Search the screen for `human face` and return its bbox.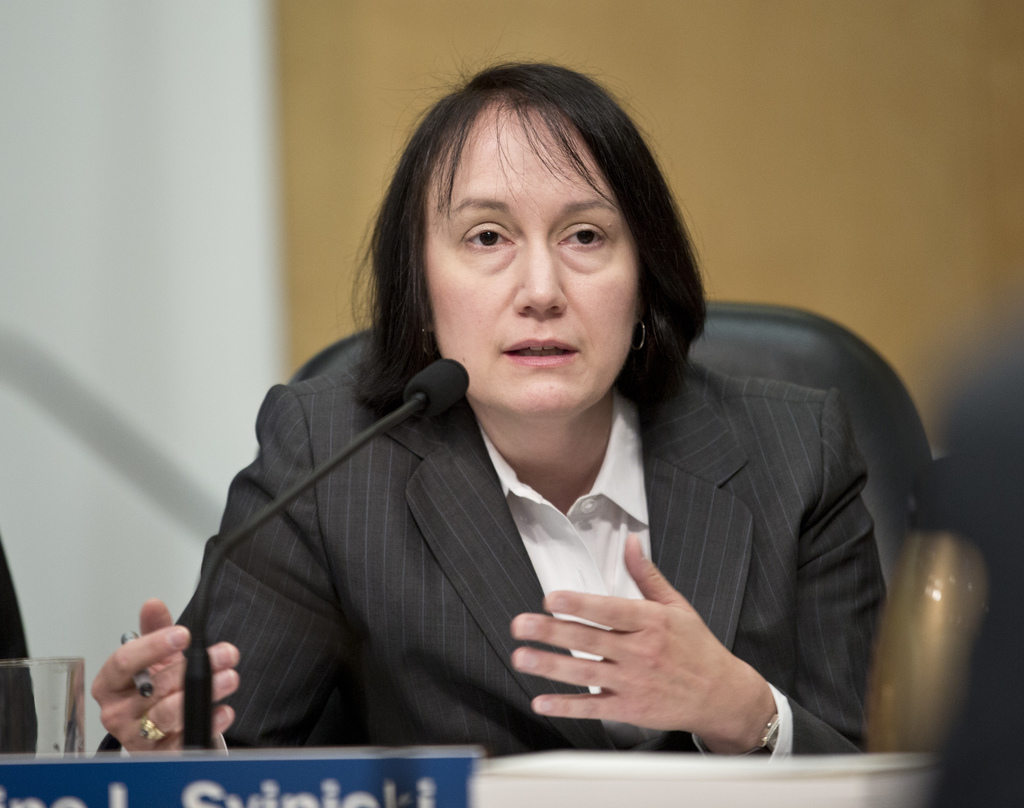
Found: [424,99,639,422].
